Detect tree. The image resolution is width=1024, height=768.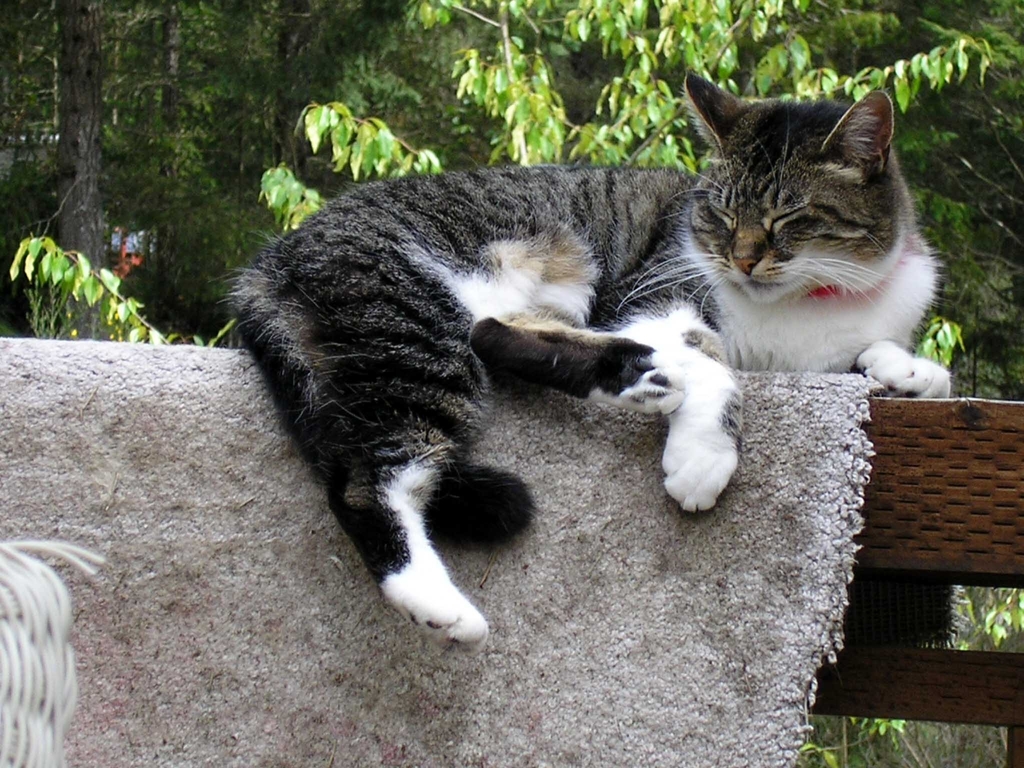
crop(49, 0, 117, 341).
